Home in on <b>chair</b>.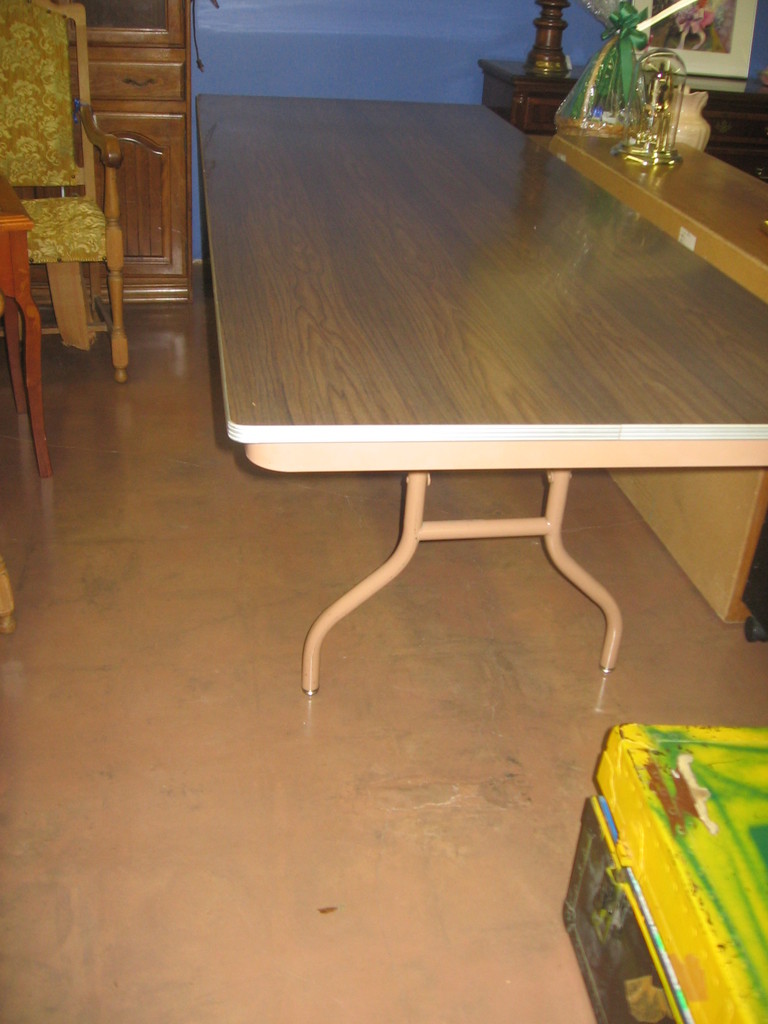
Homed in at l=0, t=0, r=131, b=389.
